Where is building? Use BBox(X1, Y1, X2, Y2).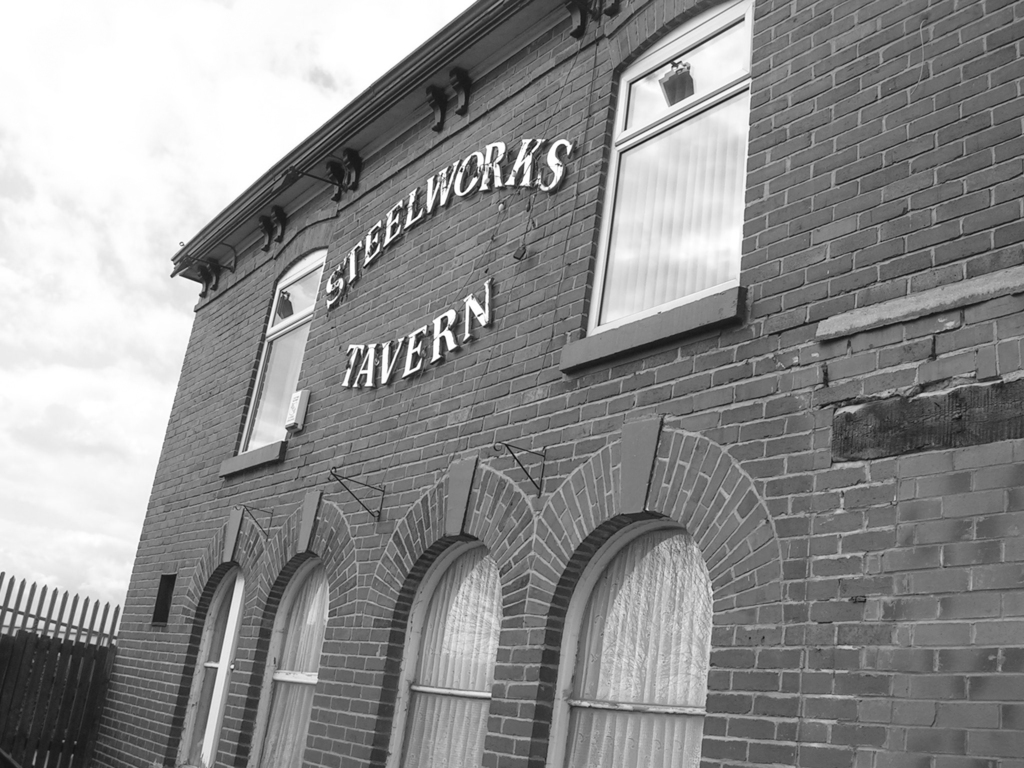
BBox(95, 0, 1023, 767).
